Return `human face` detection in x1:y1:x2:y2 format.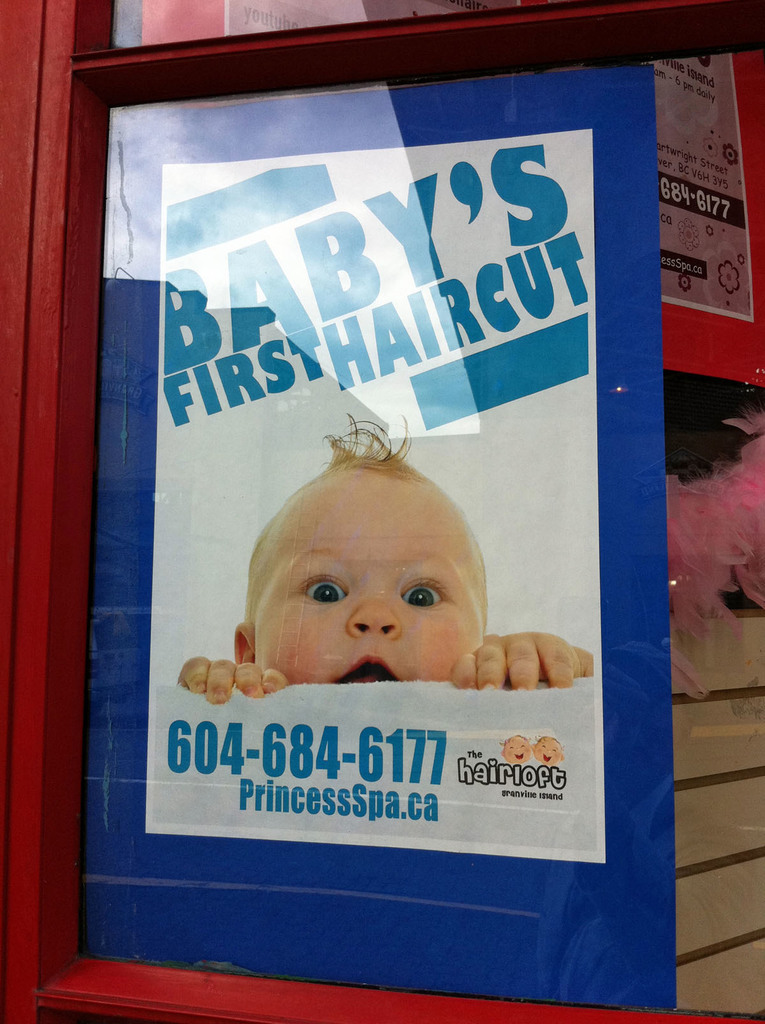
253:467:486:686.
